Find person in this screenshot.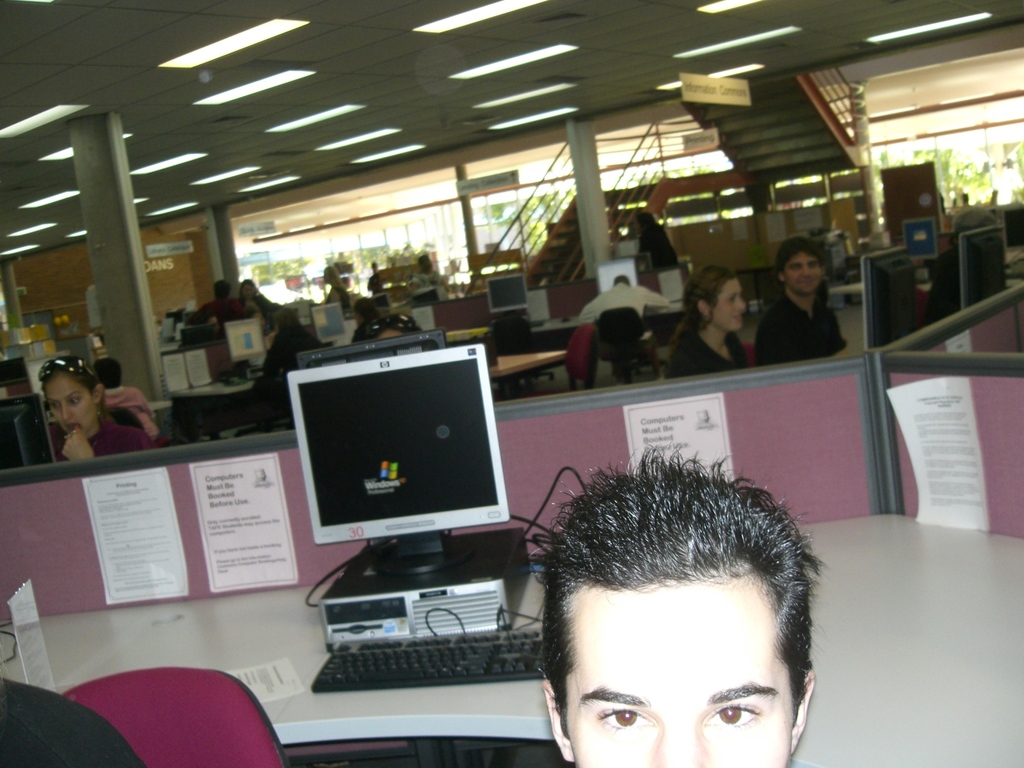
The bounding box for person is (left=663, top=264, right=750, bottom=379).
